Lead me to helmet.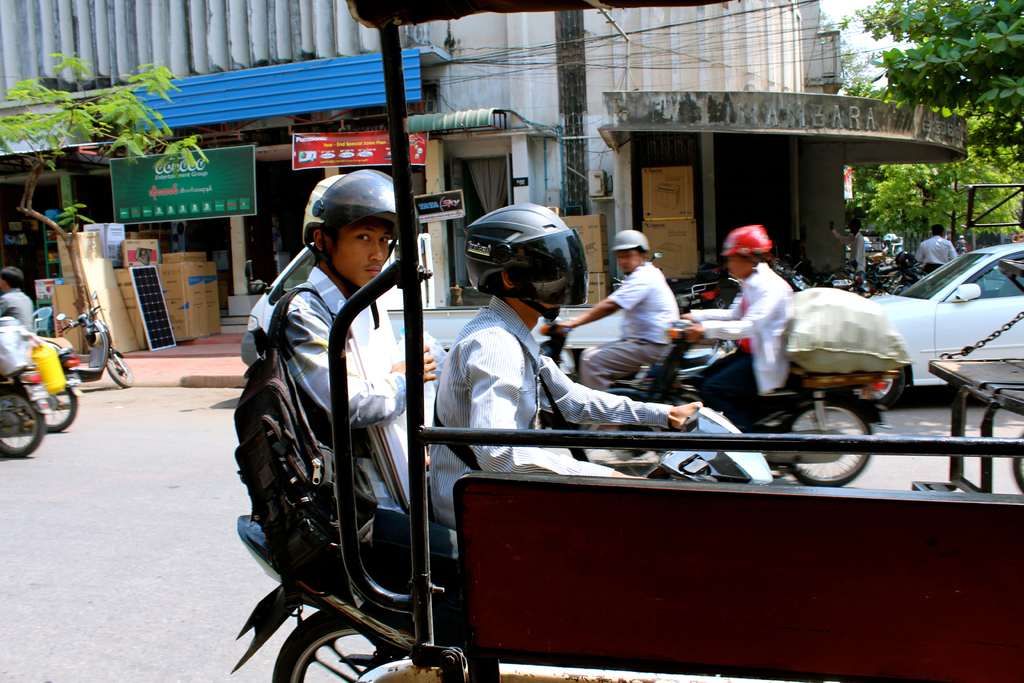
Lead to detection(300, 158, 409, 288).
